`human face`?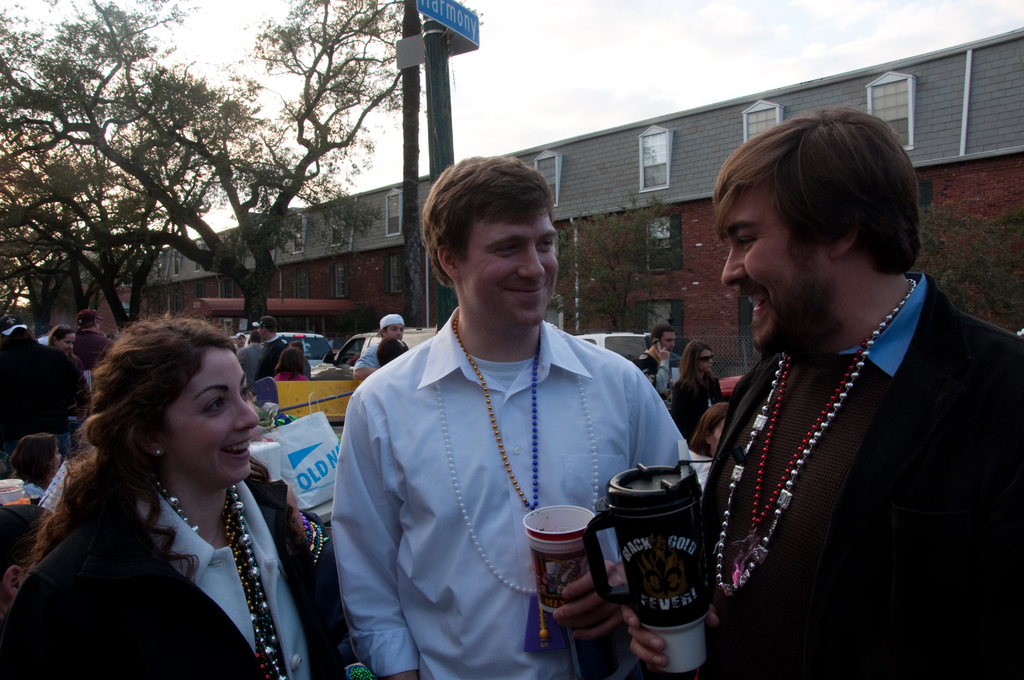
locate(60, 328, 77, 352)
